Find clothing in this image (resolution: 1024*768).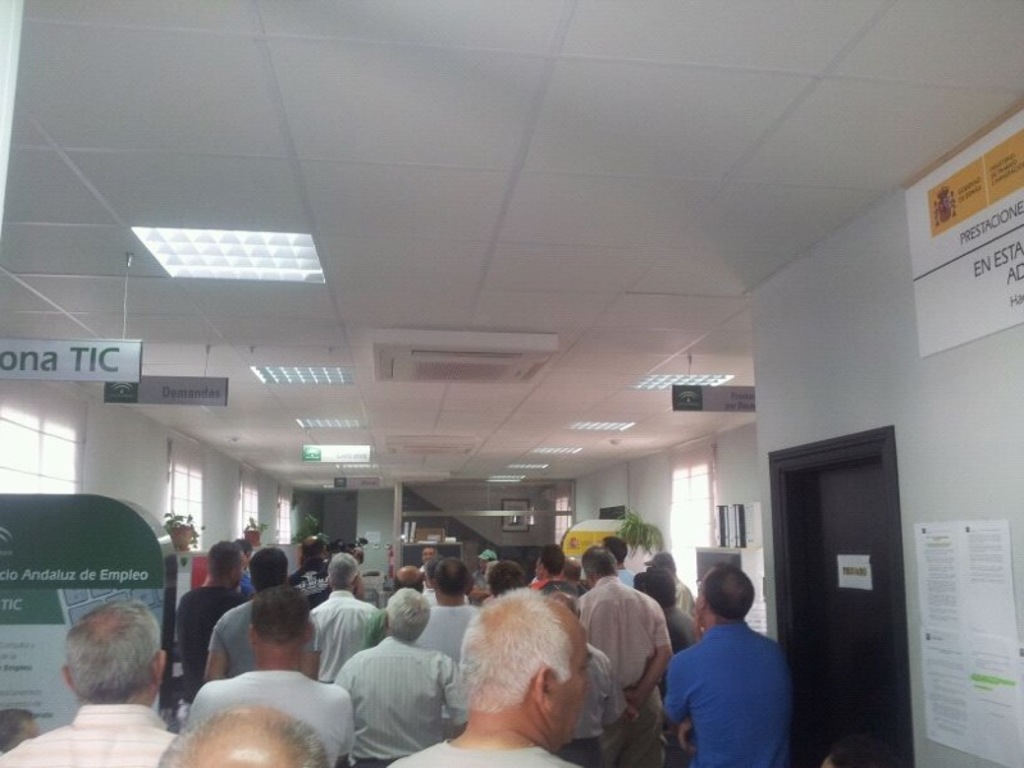
[308,580,387,681].
